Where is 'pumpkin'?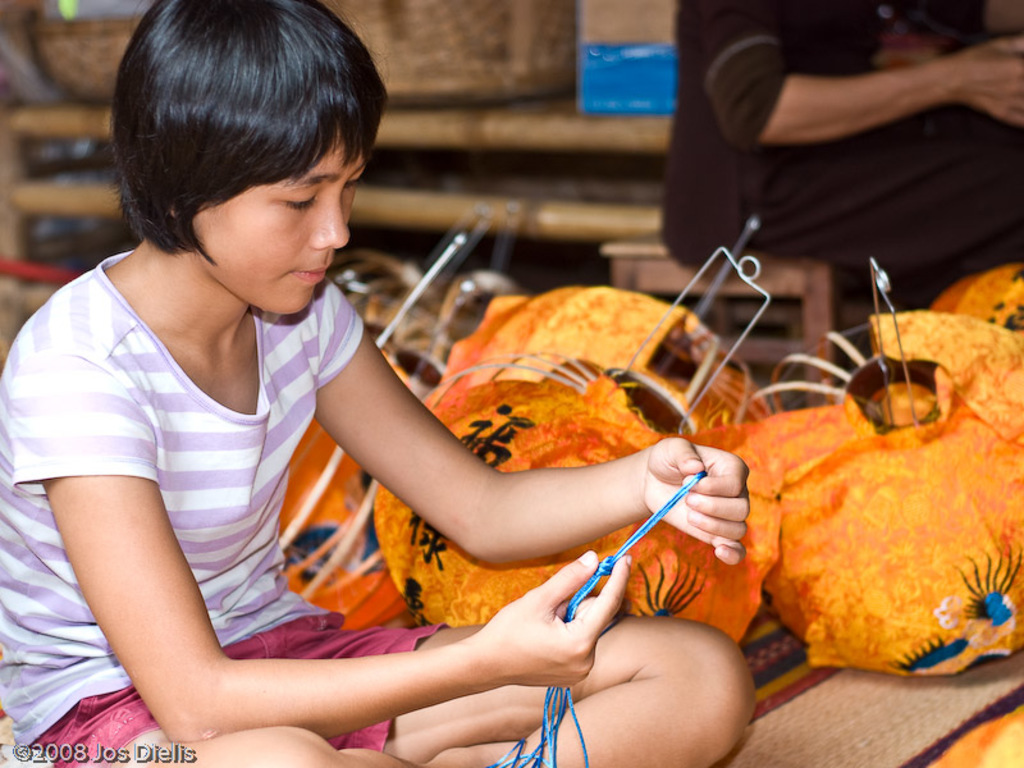
436,282,776,435.
